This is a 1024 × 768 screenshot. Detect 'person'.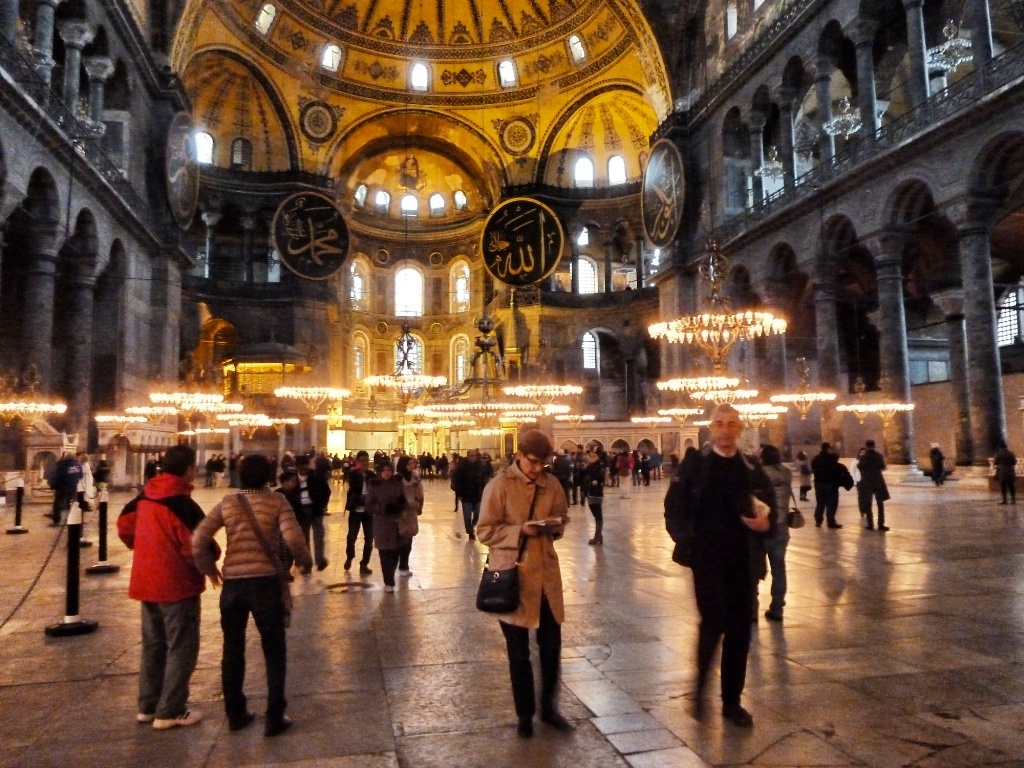
box=[853, 437, 893, 531].
